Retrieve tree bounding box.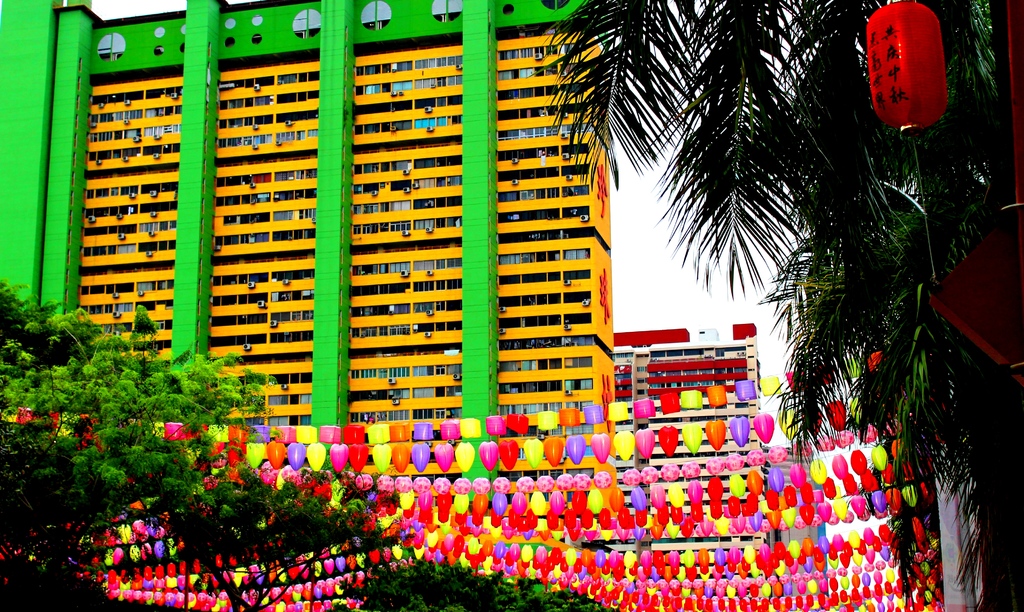
Bounding box: select_region(524, 0, 1023, 611).
